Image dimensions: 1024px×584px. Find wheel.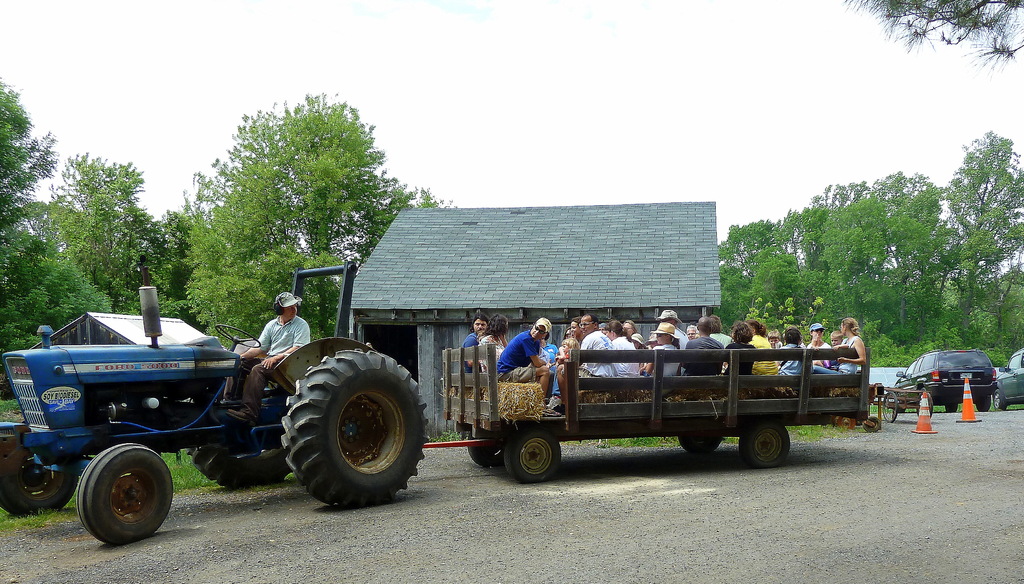
<region>461, 432, 509, 464</region>.
